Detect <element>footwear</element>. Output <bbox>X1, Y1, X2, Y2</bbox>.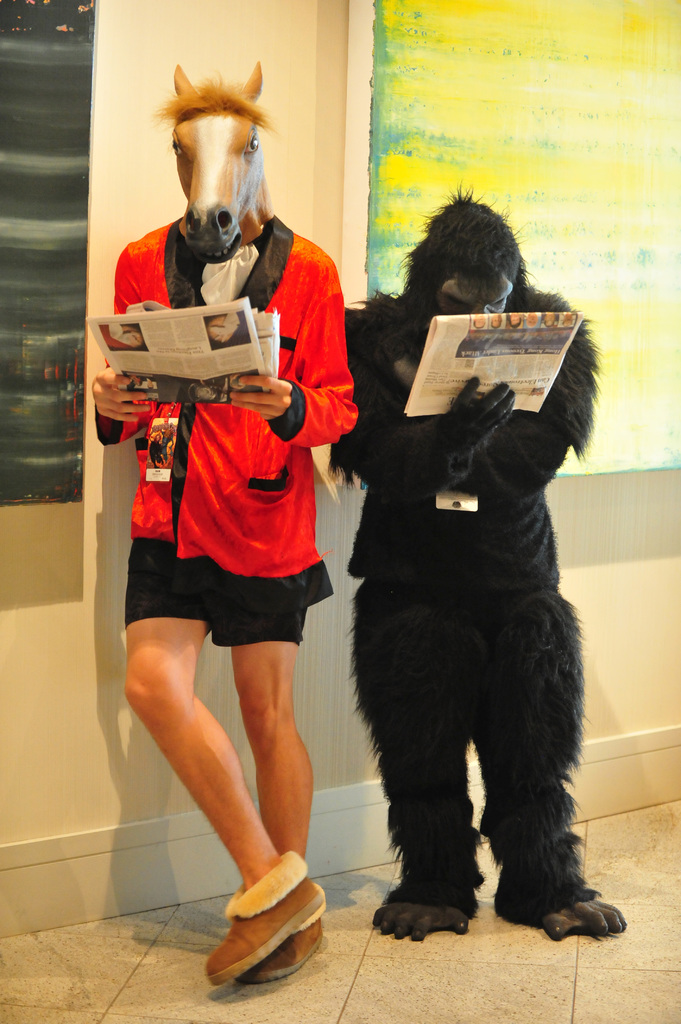
<bbox>196, 846, 320, 988</bbox>.
